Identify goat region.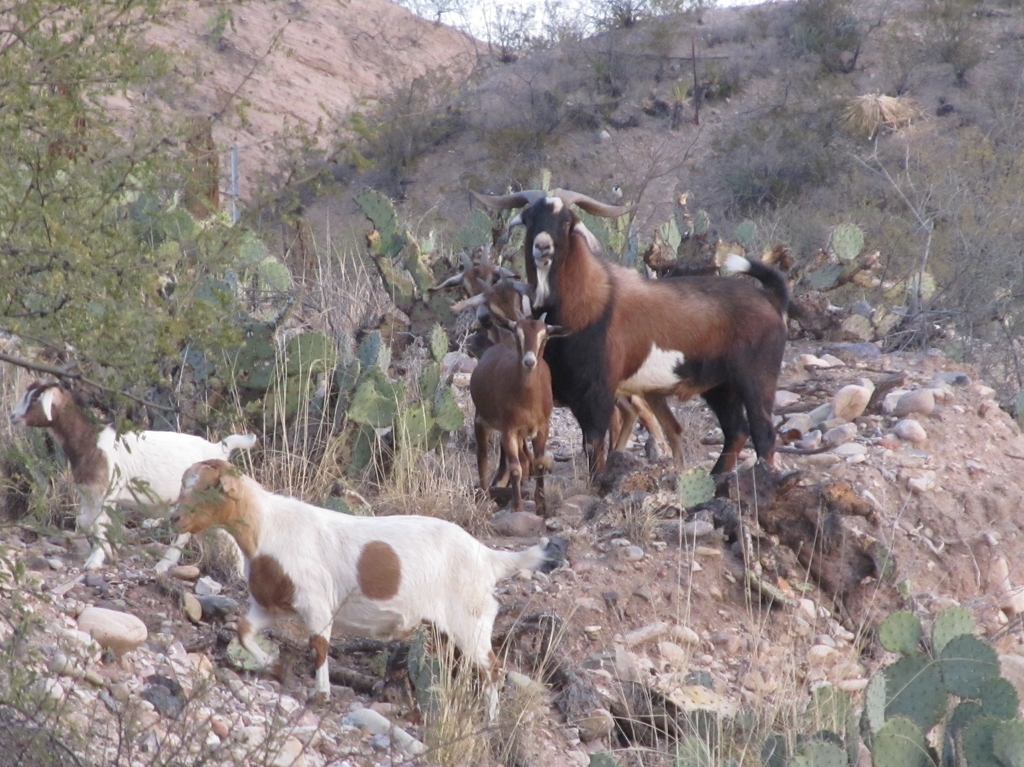
Region: <box>161,459,541,734</box>.
